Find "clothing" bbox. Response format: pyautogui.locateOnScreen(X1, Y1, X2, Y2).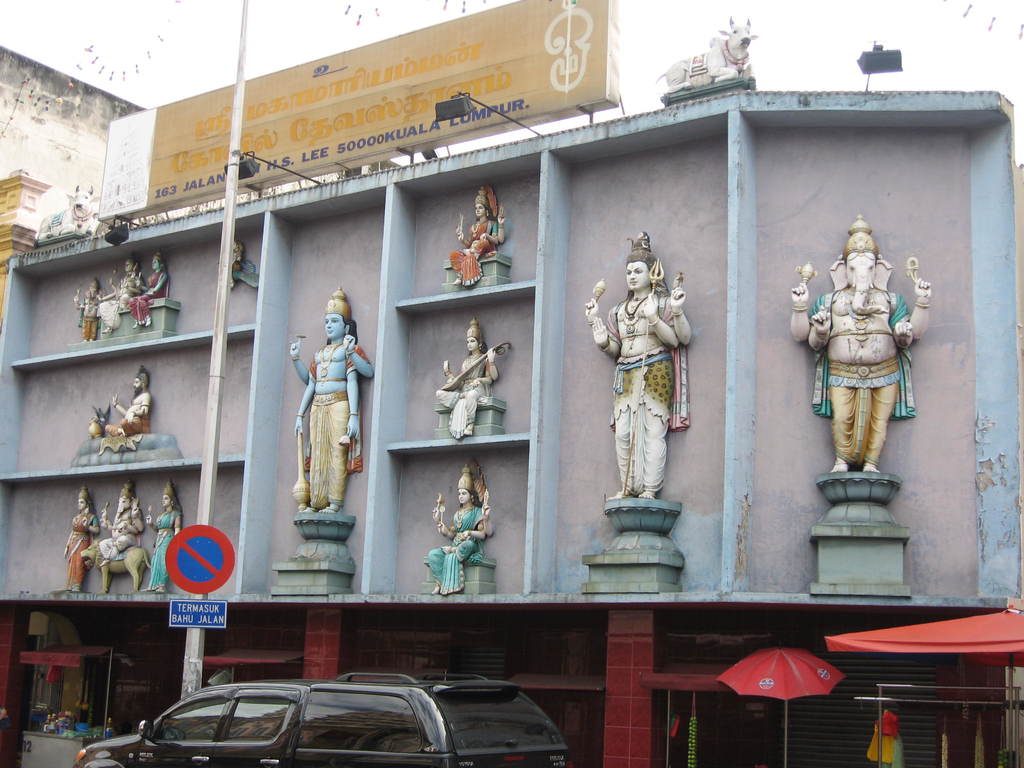
pyautogui.locateOnScreen(81, 294, 108, 339).
